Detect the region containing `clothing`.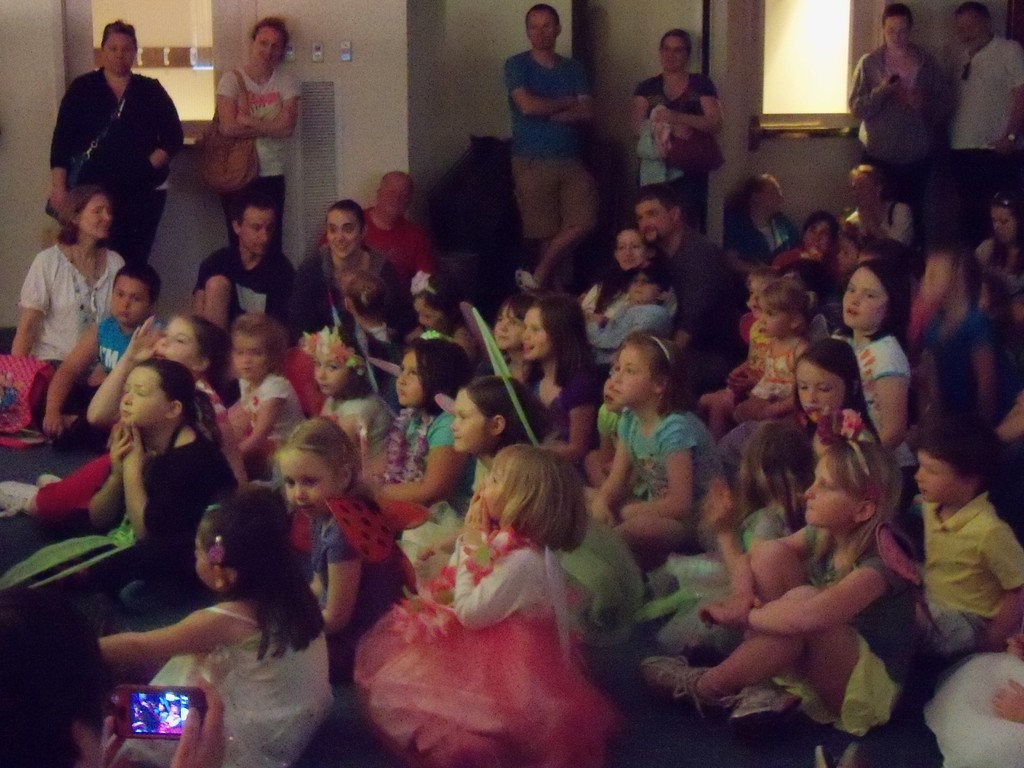
crop(950, 37, 1023, 236).
